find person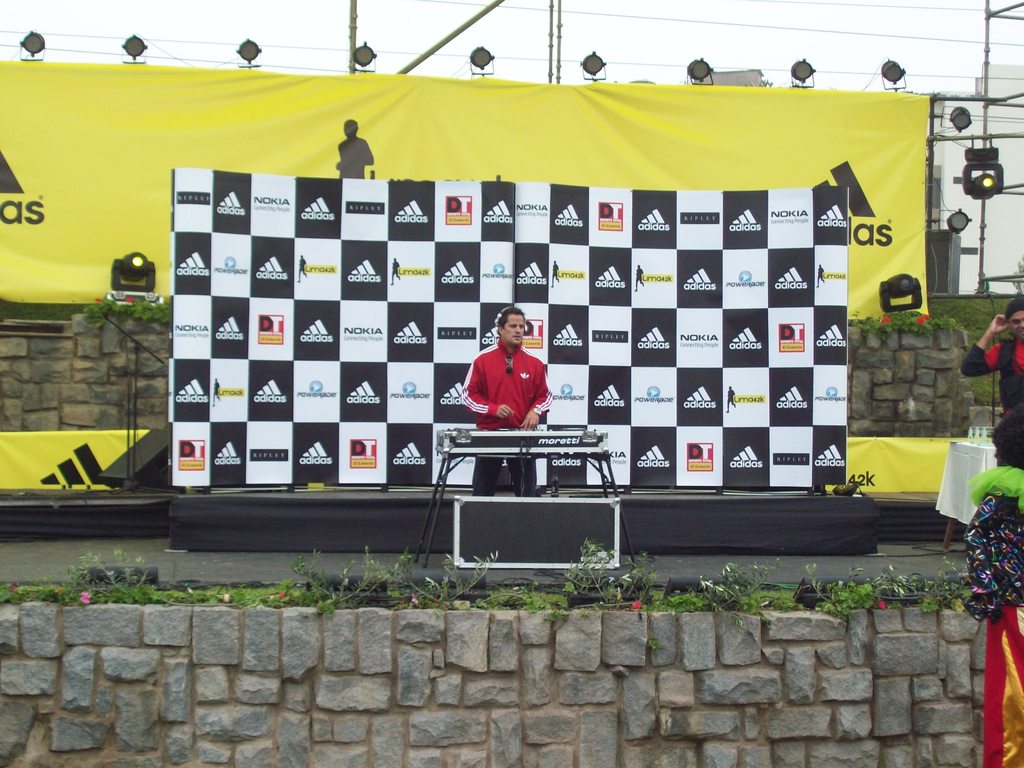
[461,311,553,497]
